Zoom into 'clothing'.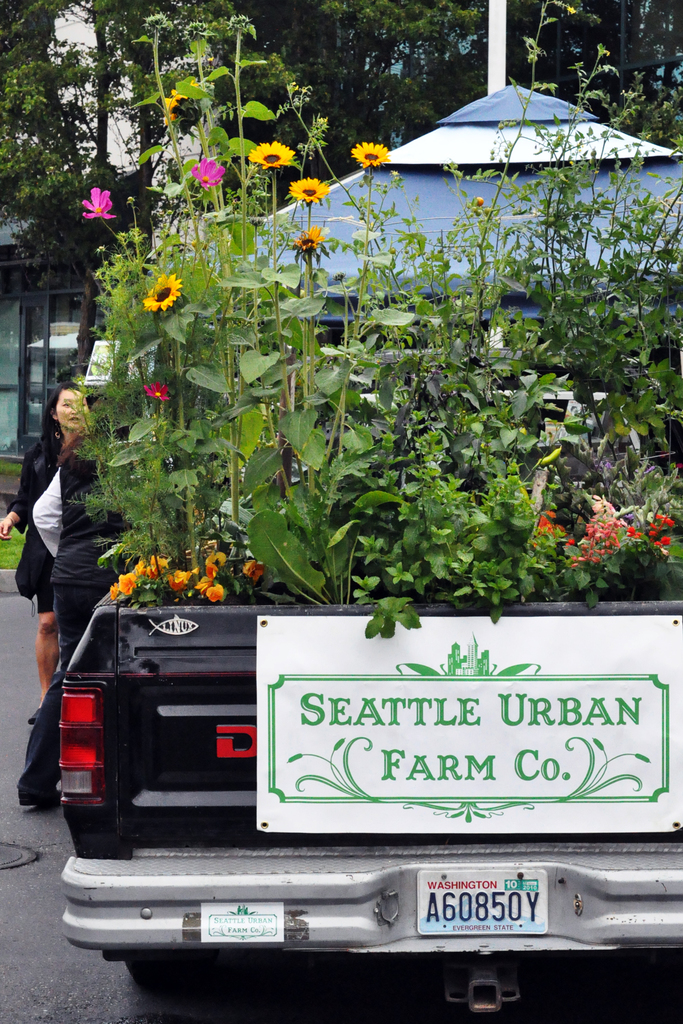
Zoom target: locate(13, 410, 106, 628).
